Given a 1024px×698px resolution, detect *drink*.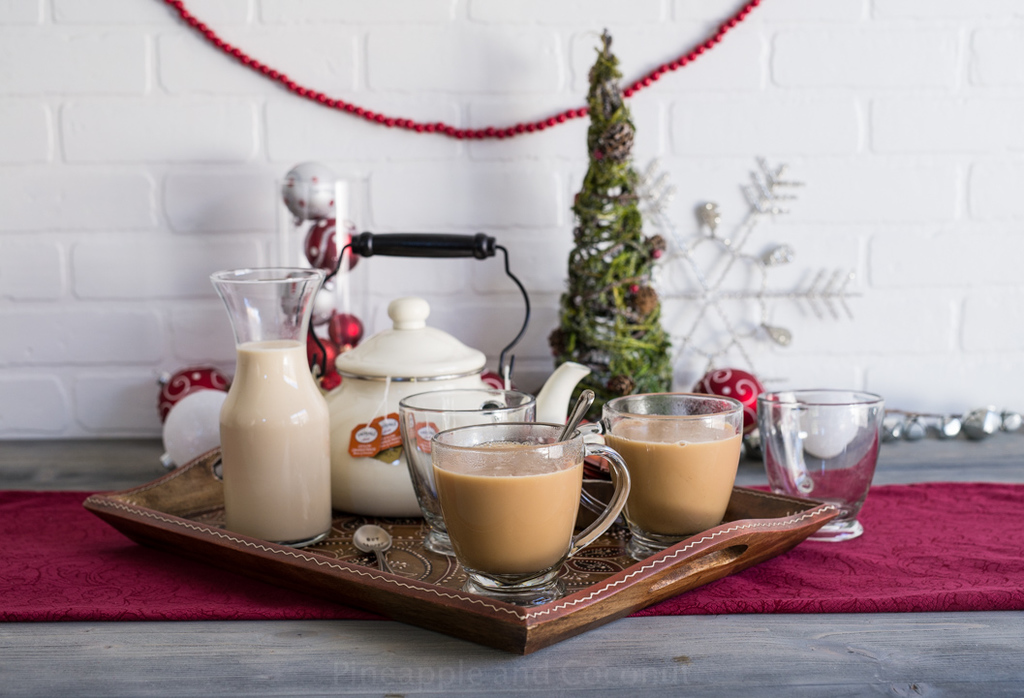
(588, 388, 754, 546).
